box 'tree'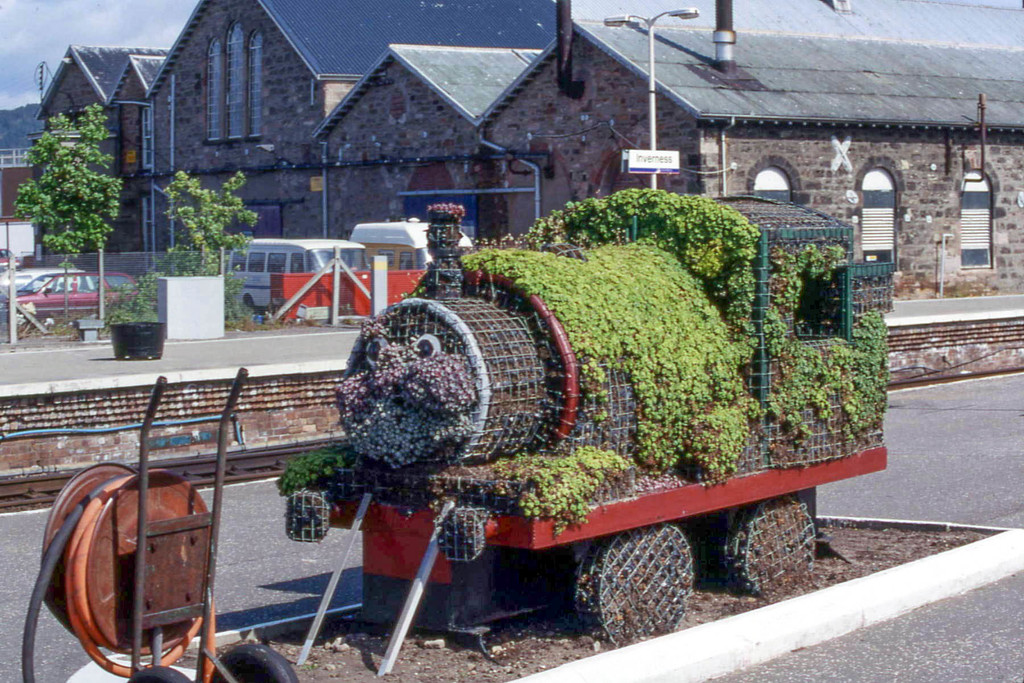
locate(0, 92, 156, 296)
